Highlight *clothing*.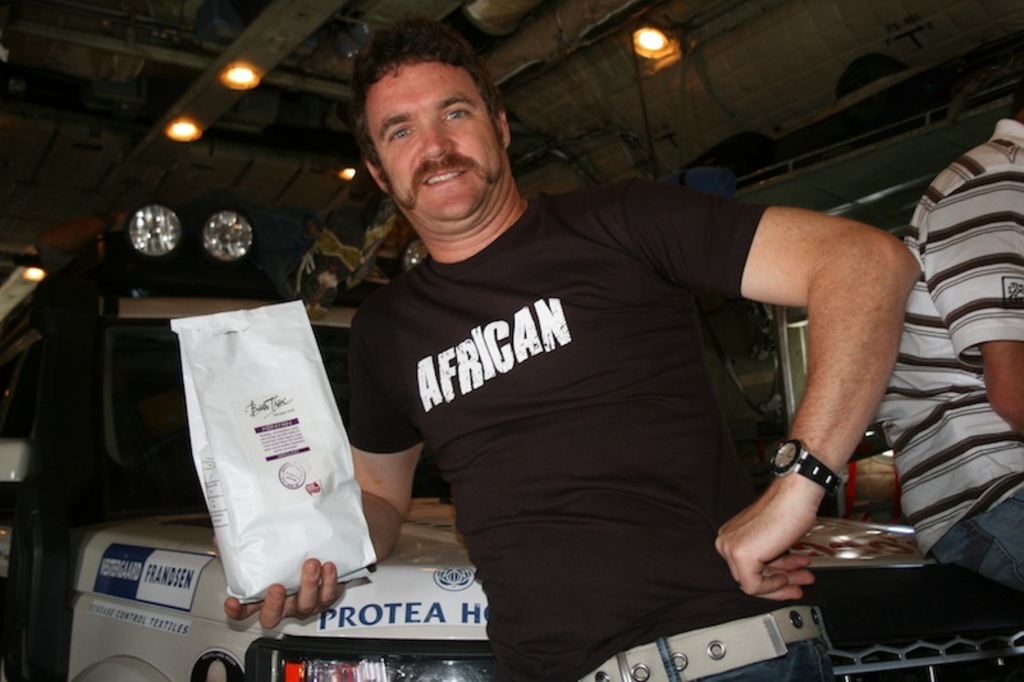
Highlighted region: 347:188:828:681.
